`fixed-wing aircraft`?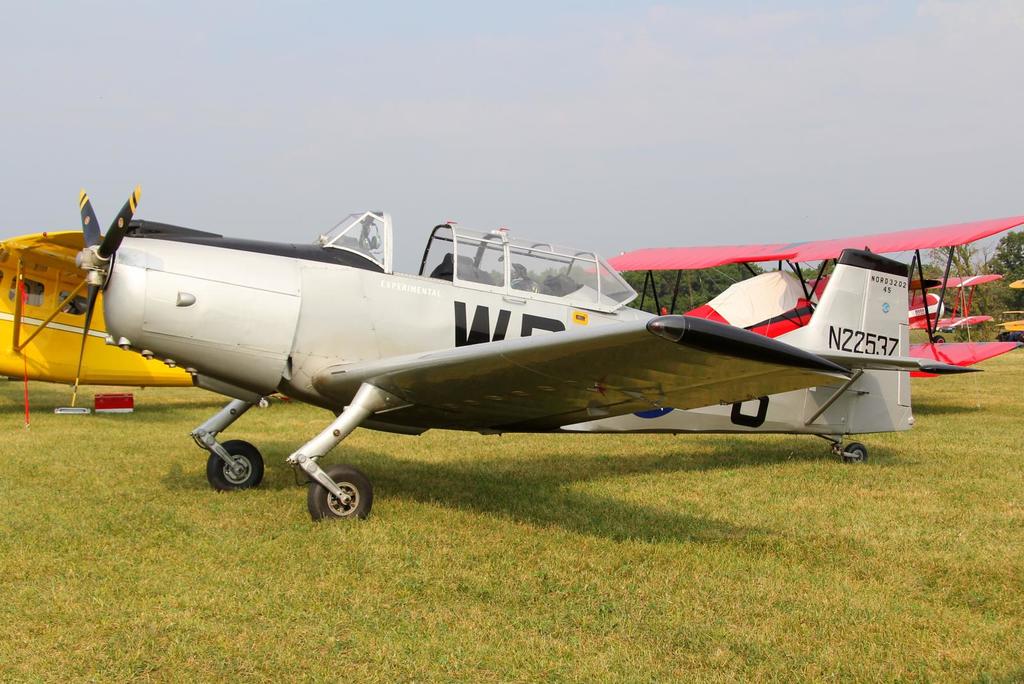
x1=0 y1=218 x2=210 y2=394
